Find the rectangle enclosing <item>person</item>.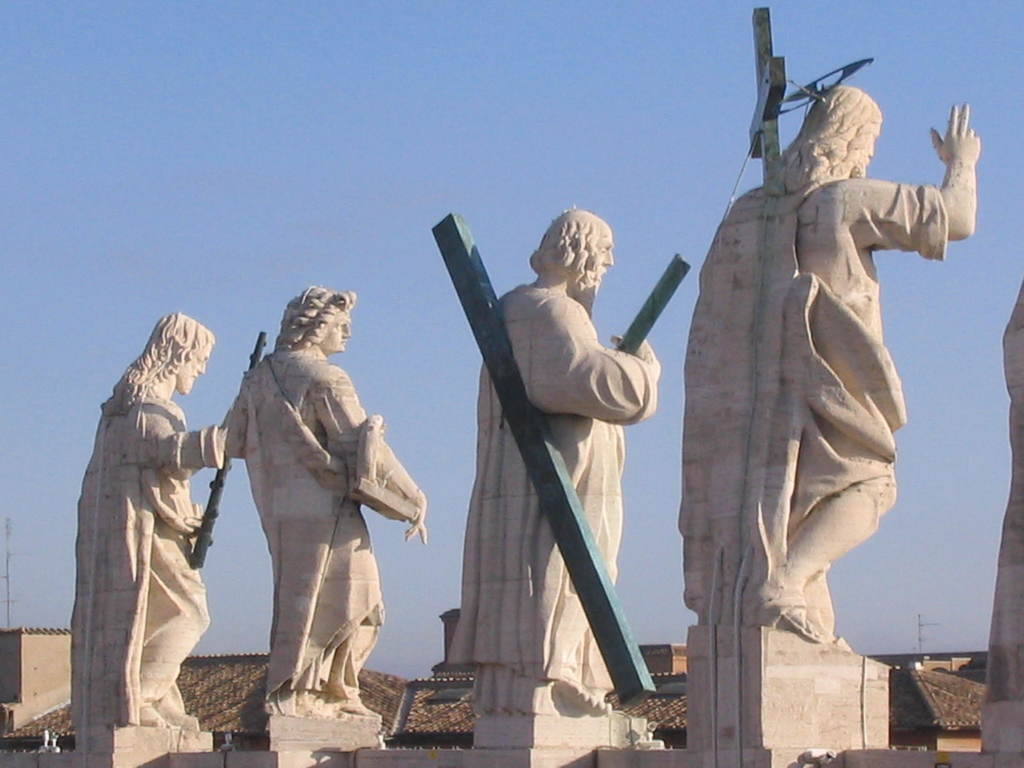
[x1=58, y1=300, x2=243, y2=758].
